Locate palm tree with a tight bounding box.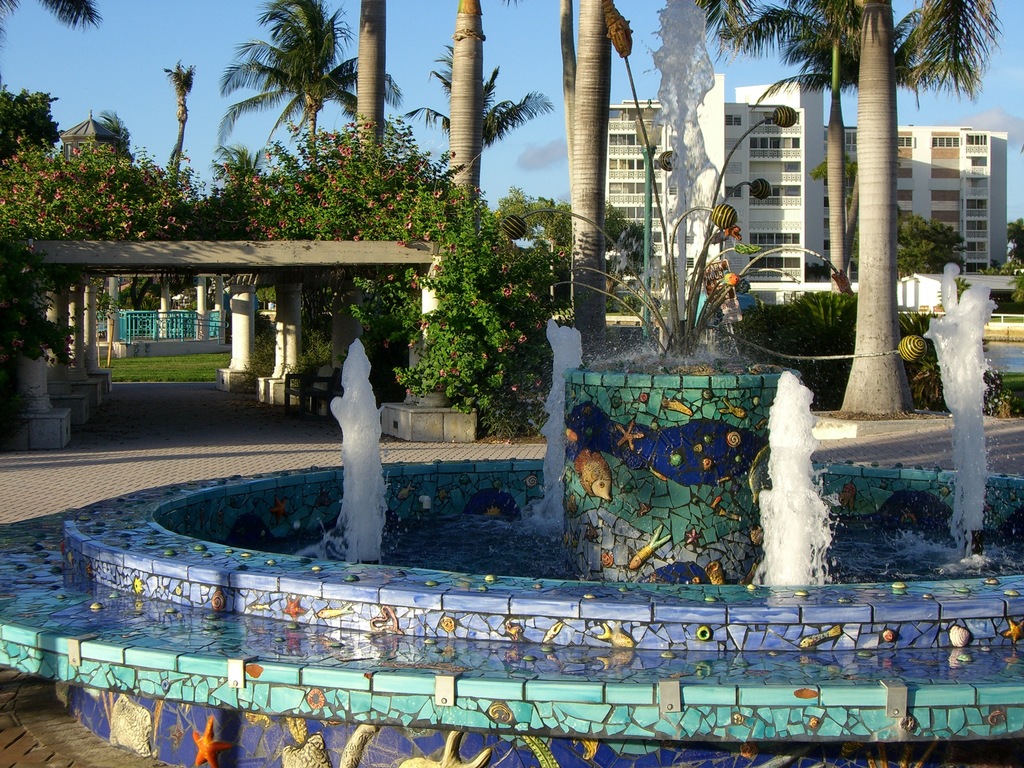
BBox(755, 27, 975, 314).
